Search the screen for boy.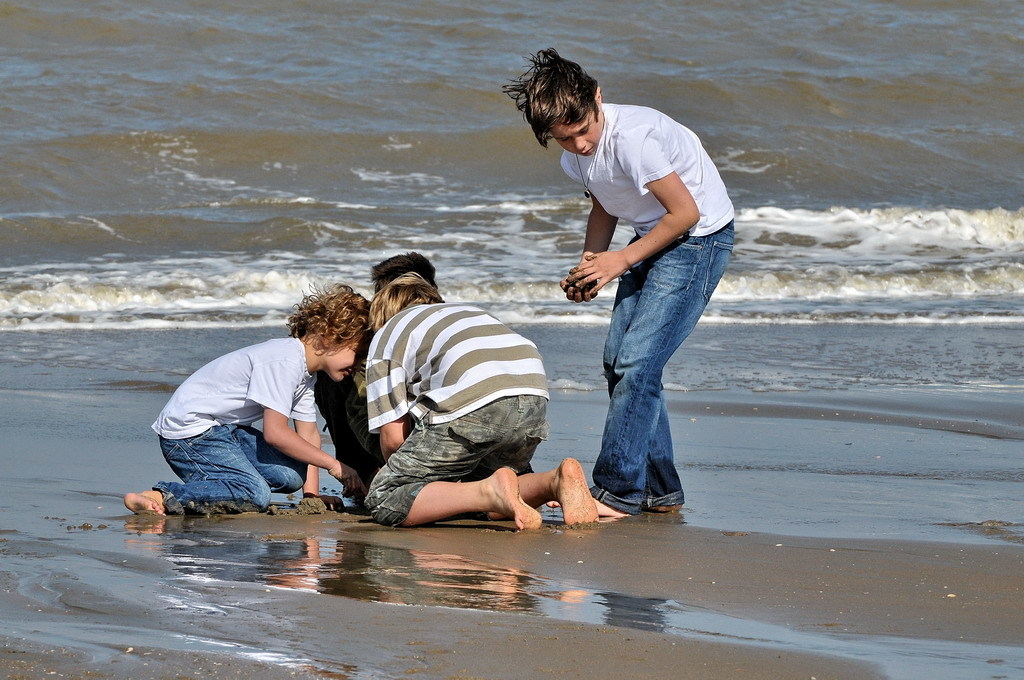
Found at bbox(124, 287, 390, 526).
